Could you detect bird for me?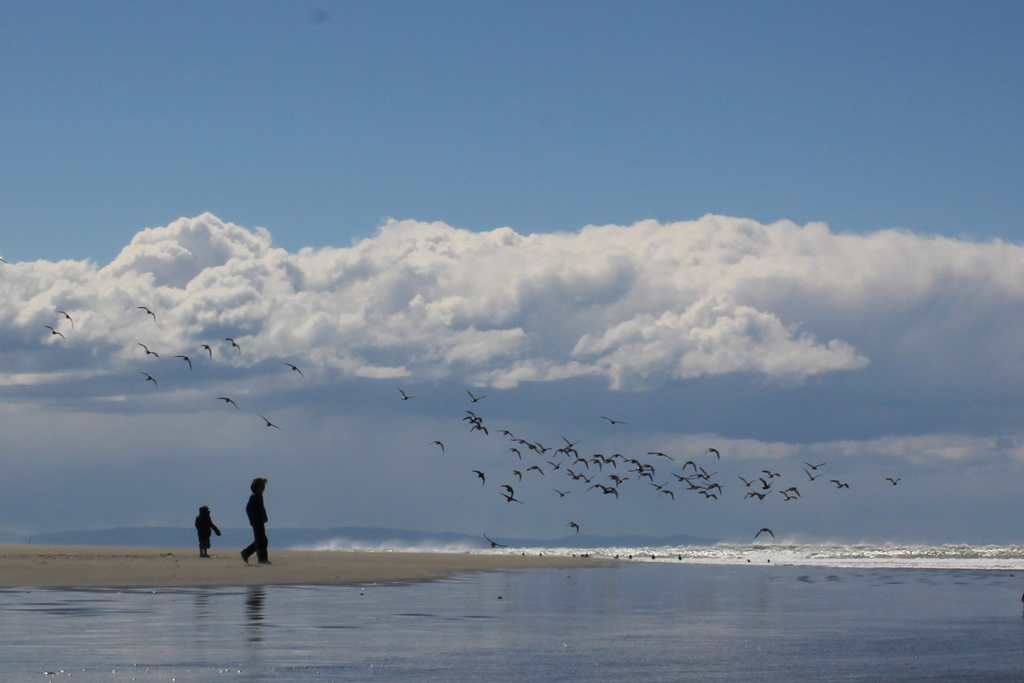
Detection result: [left=468, top=387, right=486, bottom=404].
